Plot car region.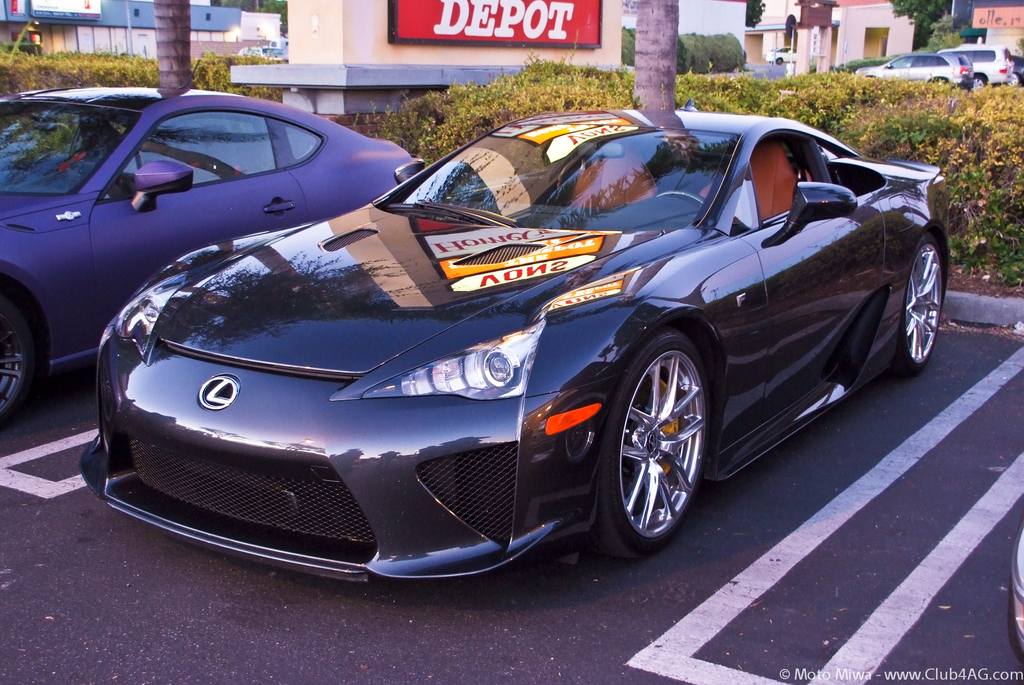
Plotted at locate(950, 43, 1012, 83).
